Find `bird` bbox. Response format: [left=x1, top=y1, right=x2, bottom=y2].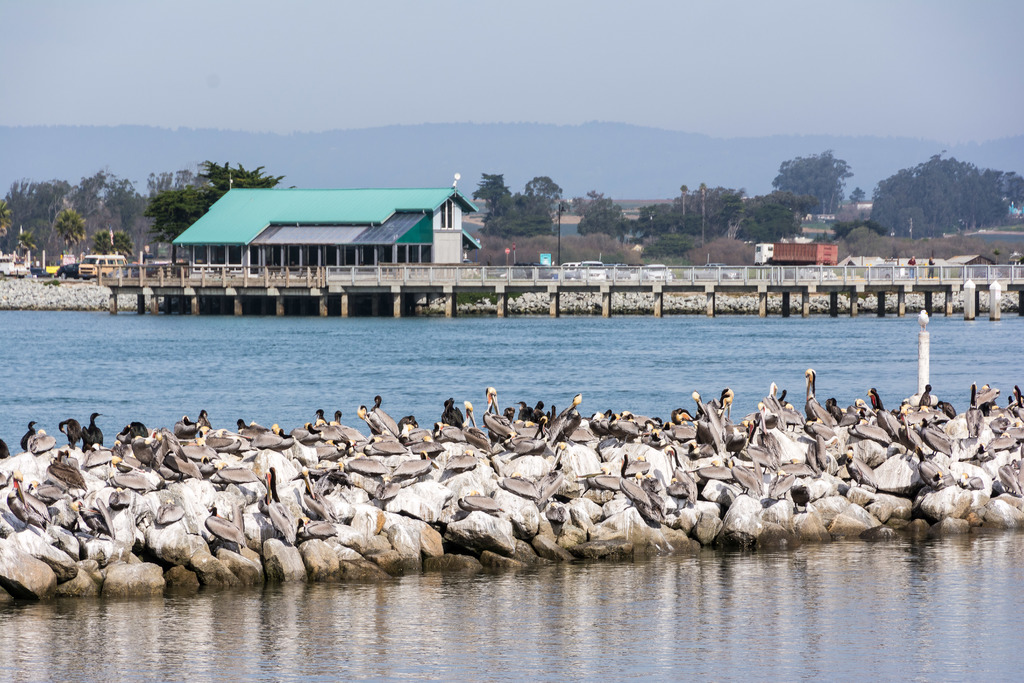
[left=580, top=462, right=622, bottom=491].
